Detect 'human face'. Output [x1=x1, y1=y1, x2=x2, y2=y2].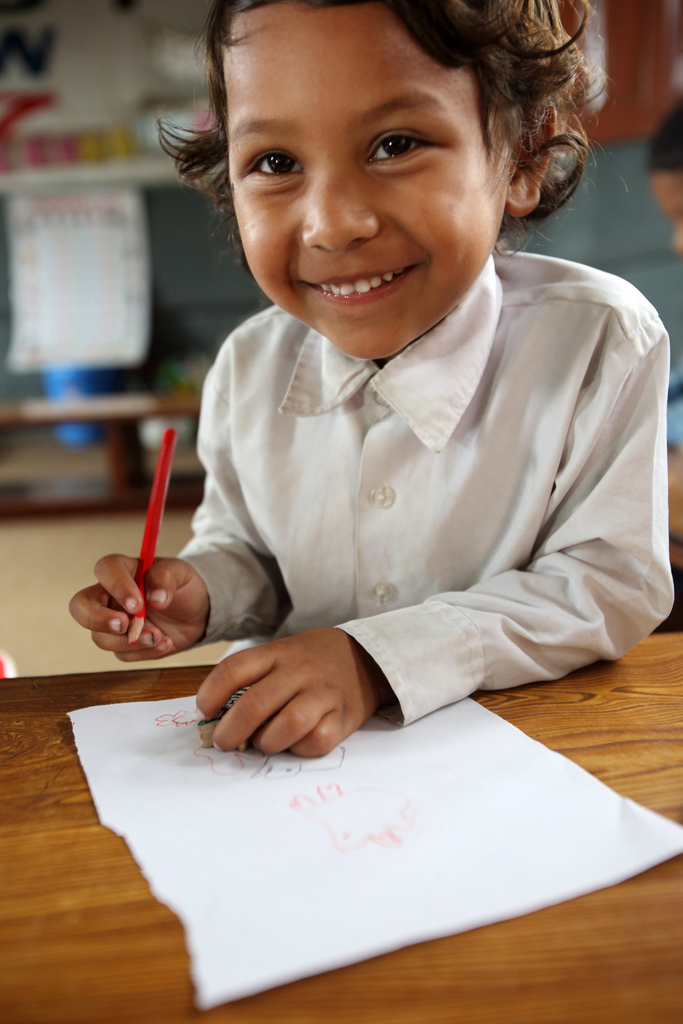
[x1=218, y1=3, x2=513, y2=363].
